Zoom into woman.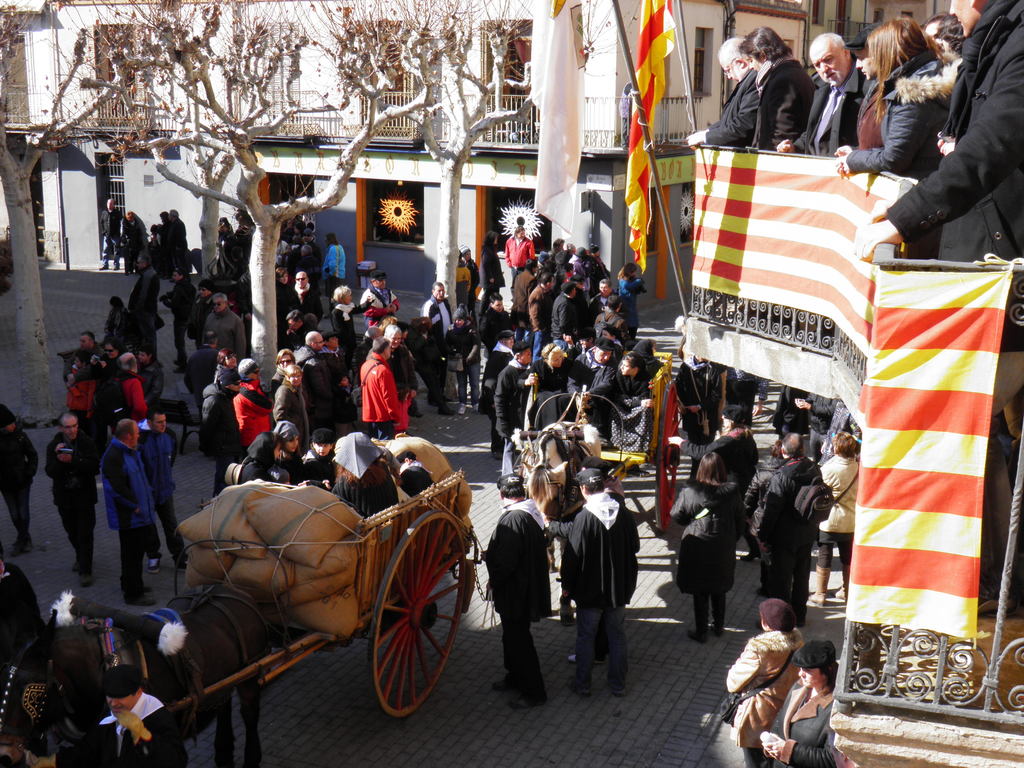
Zoom target: (x1=273, y1=422, x2=308, y2=492).
